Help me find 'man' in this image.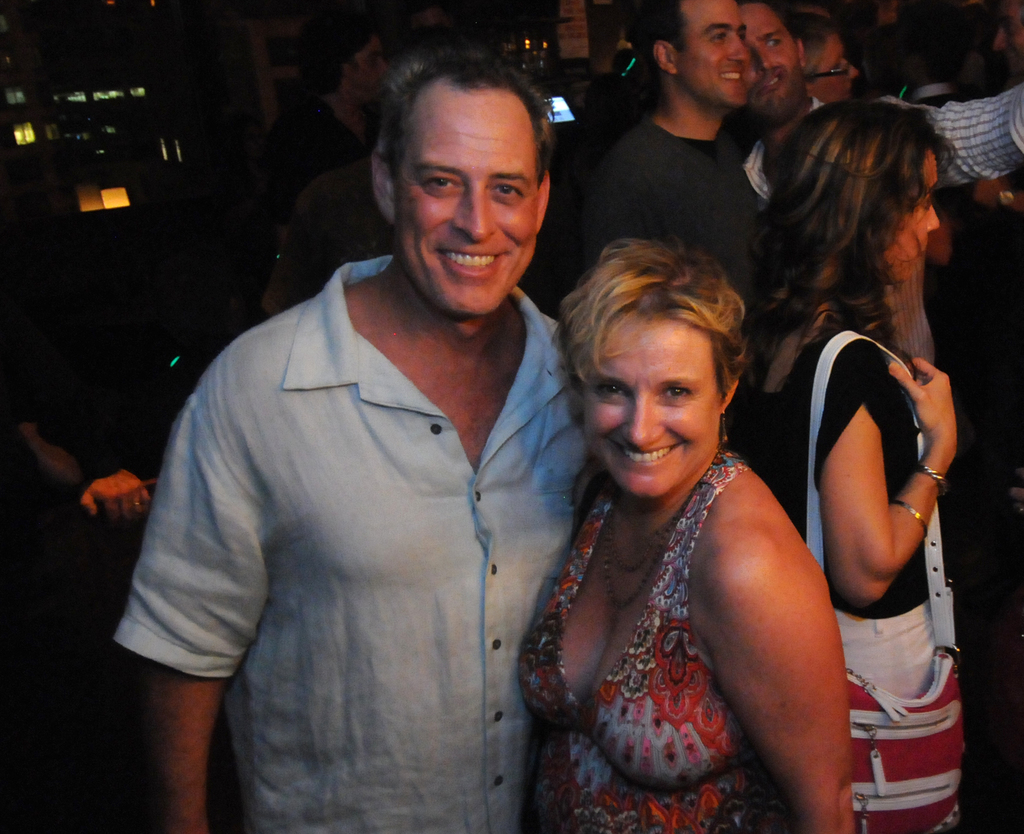
Found it: 589:0:767:325.
